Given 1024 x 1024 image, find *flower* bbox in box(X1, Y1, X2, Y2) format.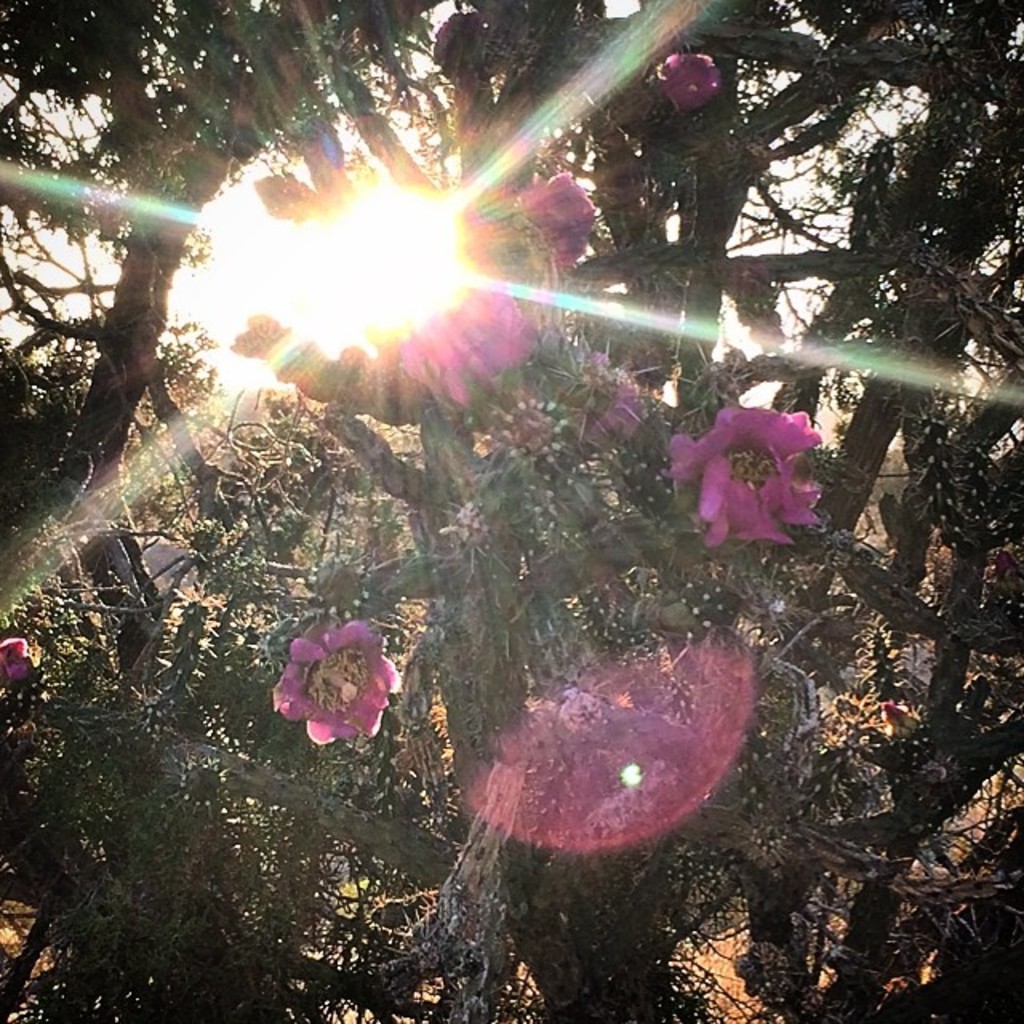
box(514, 163, 602, 283).
